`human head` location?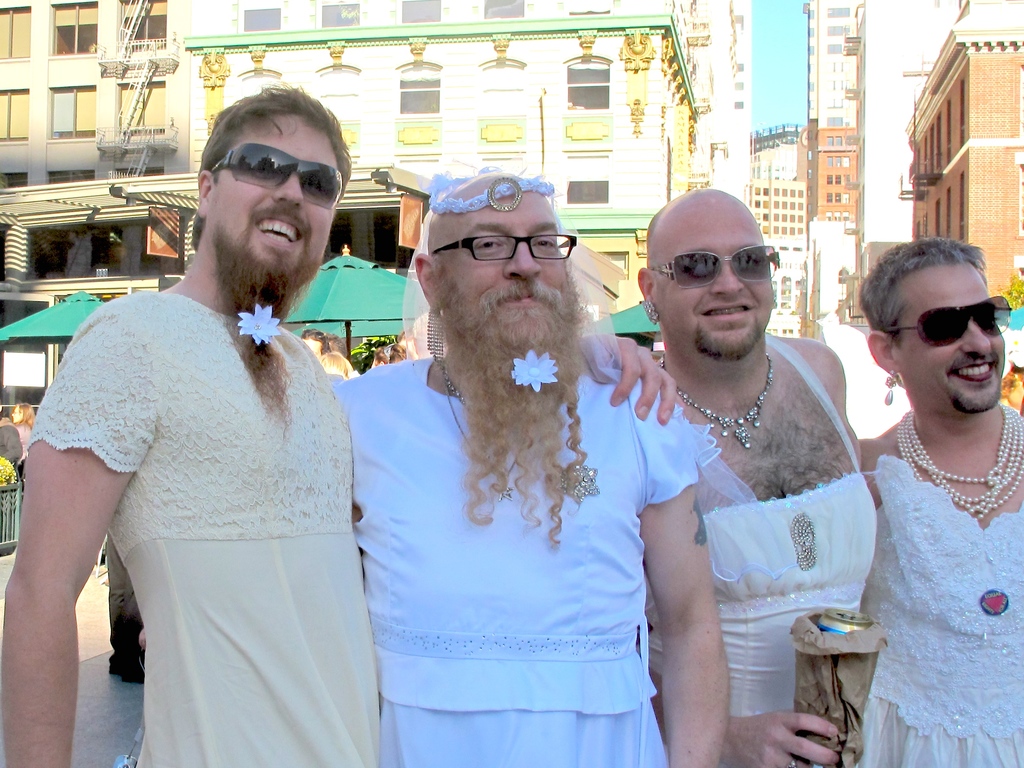
l=858, t=237, r=1010, b=422
